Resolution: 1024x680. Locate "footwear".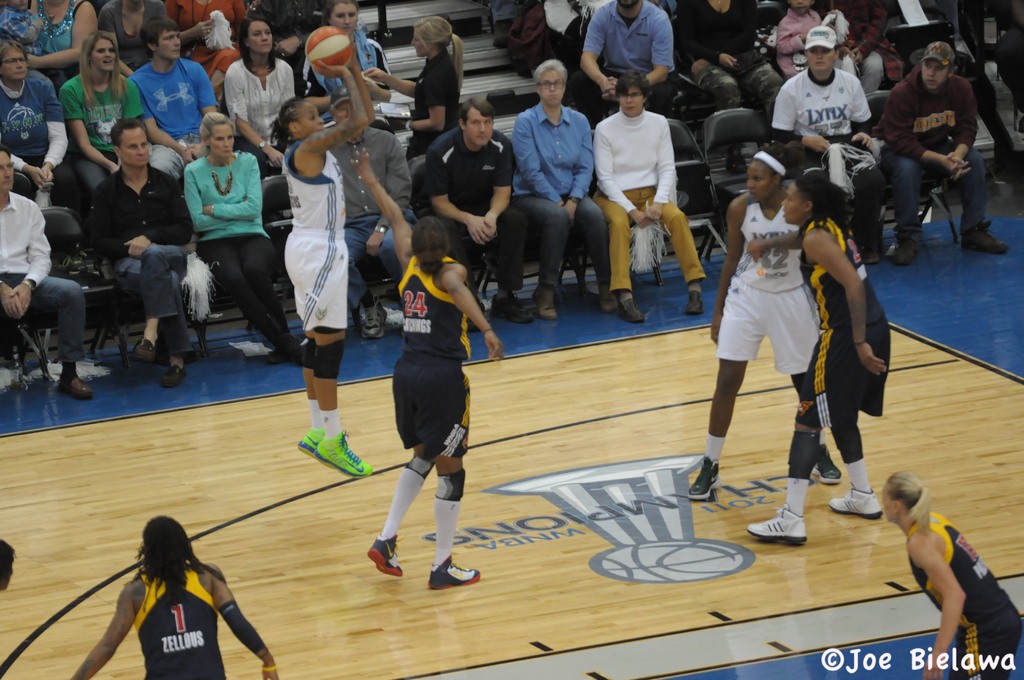
bbox=[362, 296, 388, 341].
